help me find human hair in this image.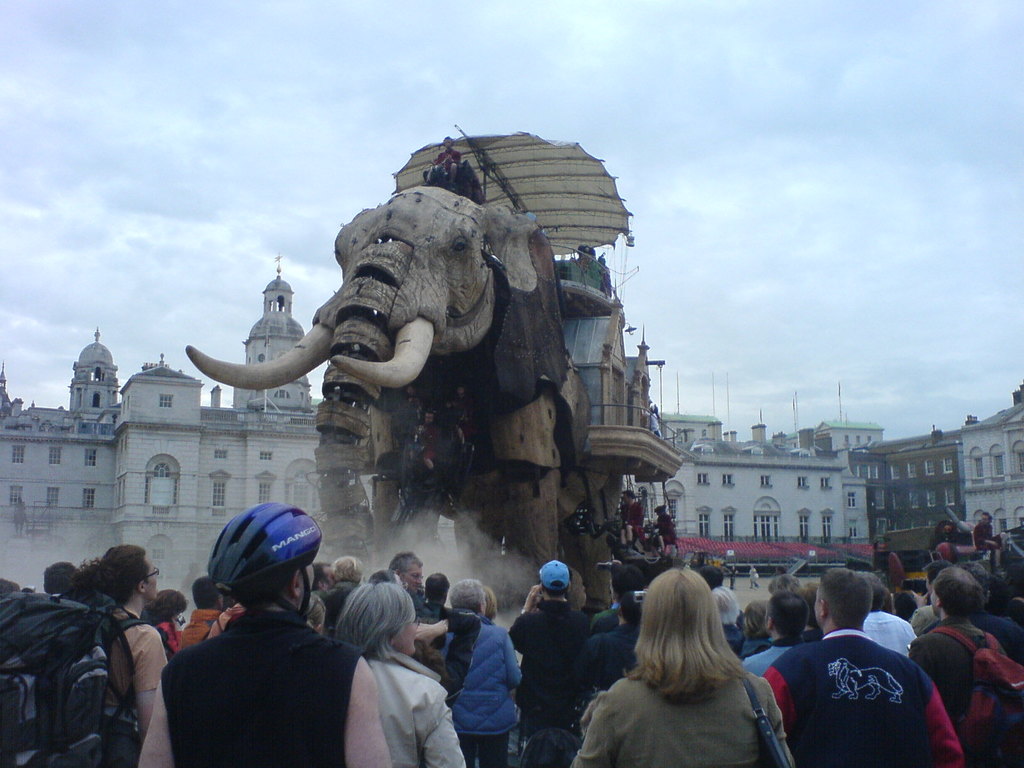
Found it: box=[930, 568, 986, 625].
